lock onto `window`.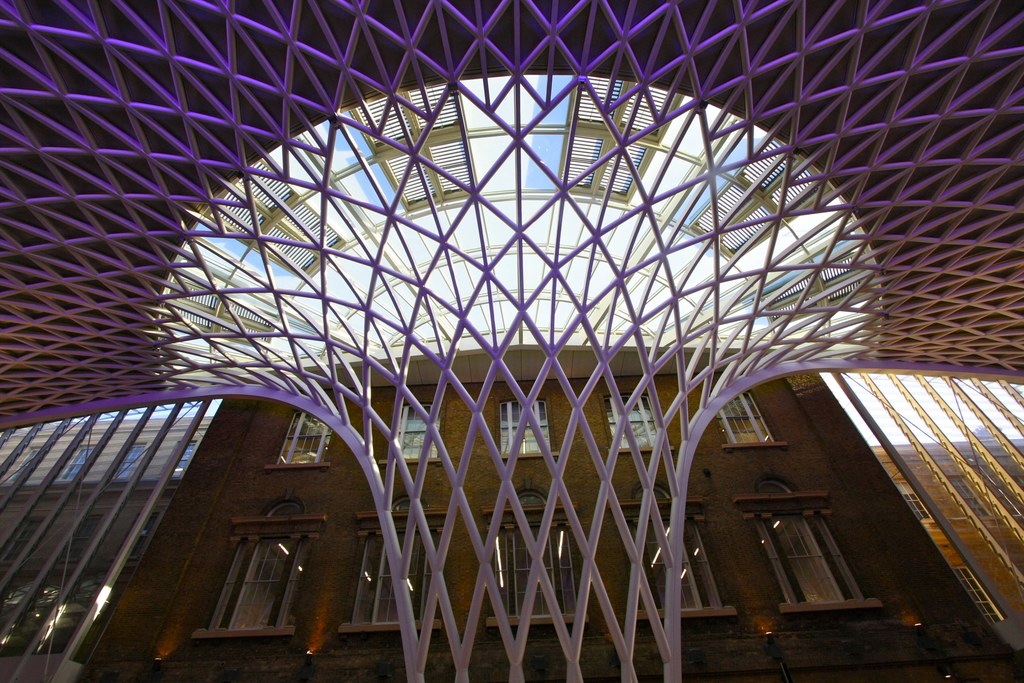
Locked: <region>714, 392, 787, 446</region>.
